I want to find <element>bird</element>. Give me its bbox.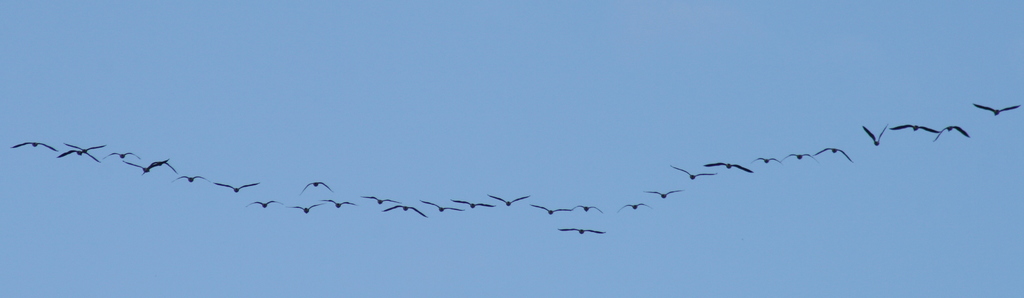
detection(209, 179, 259, 195).
